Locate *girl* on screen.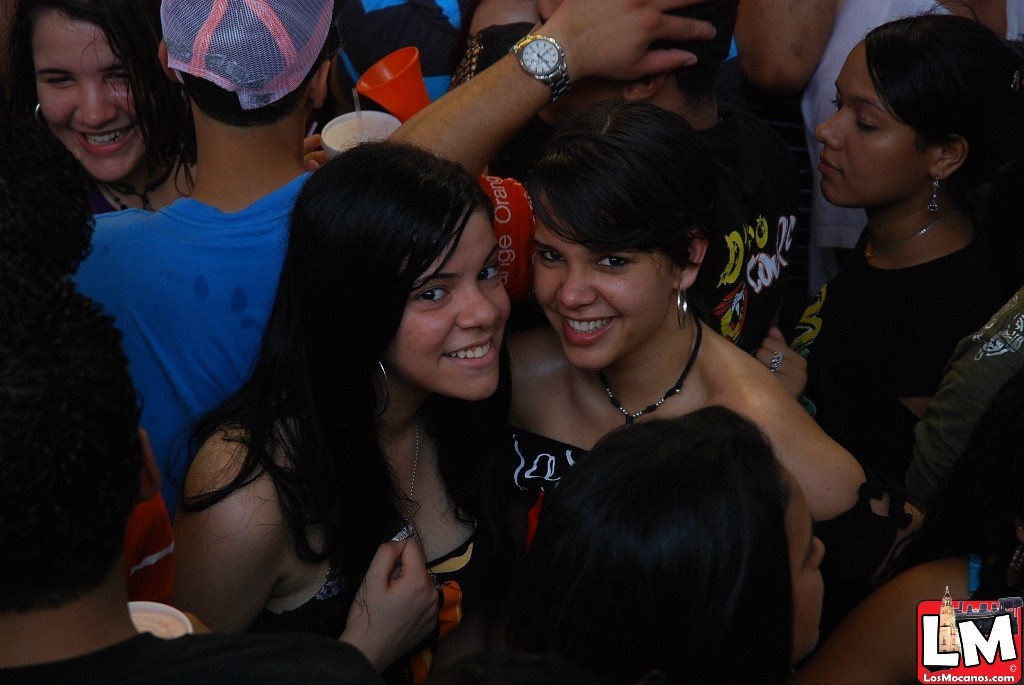
On screen at (457,102,864,586).
